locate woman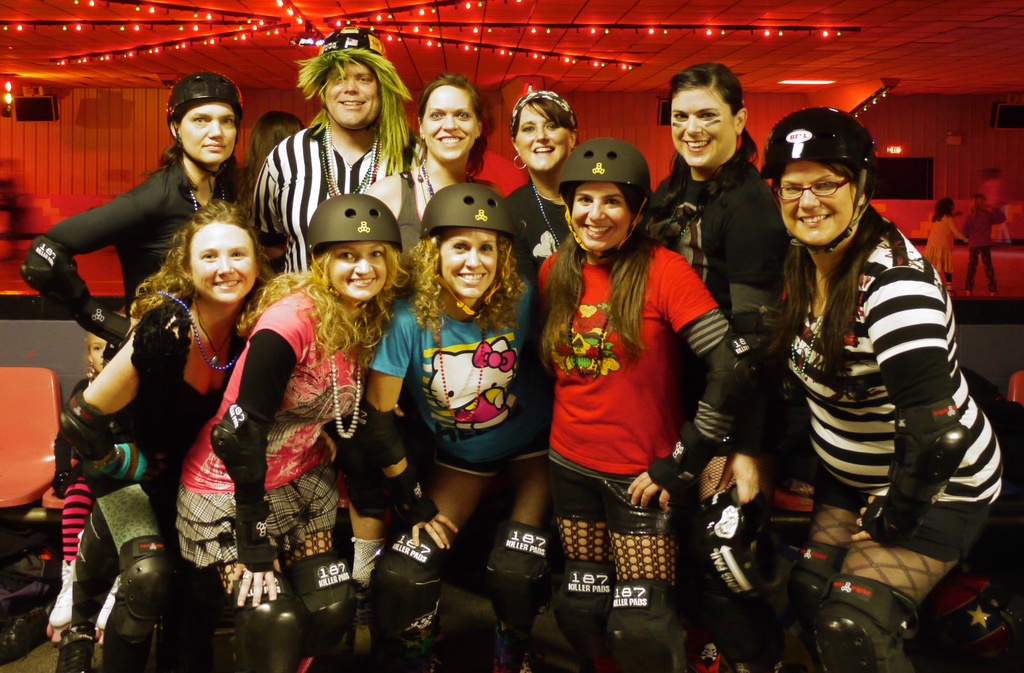
767/101/1003/672
